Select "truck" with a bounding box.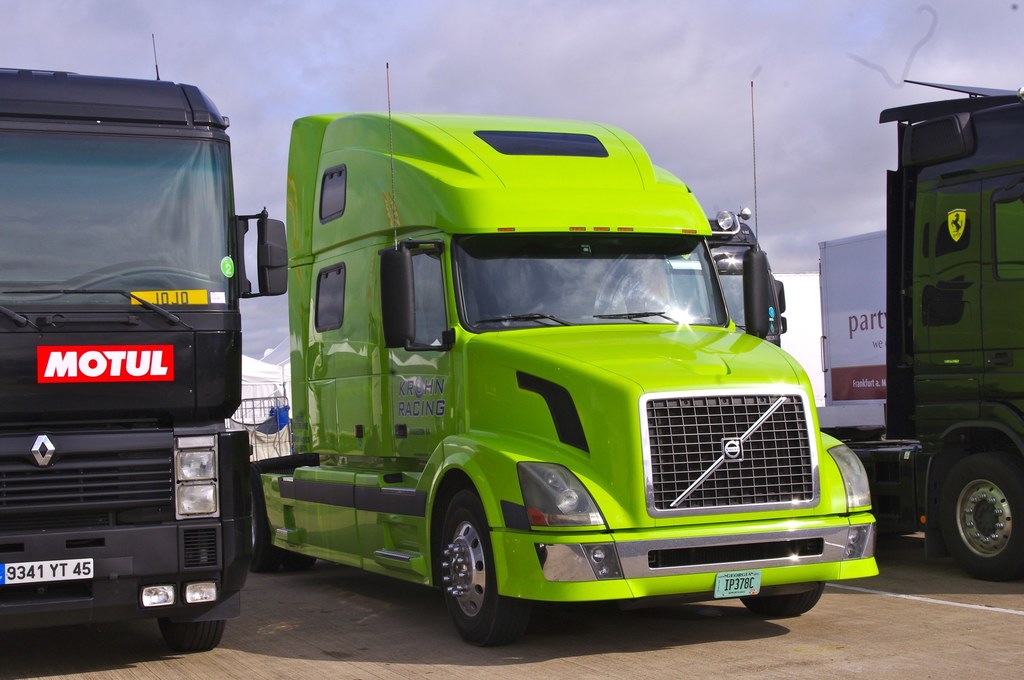
244/114/884/654.
